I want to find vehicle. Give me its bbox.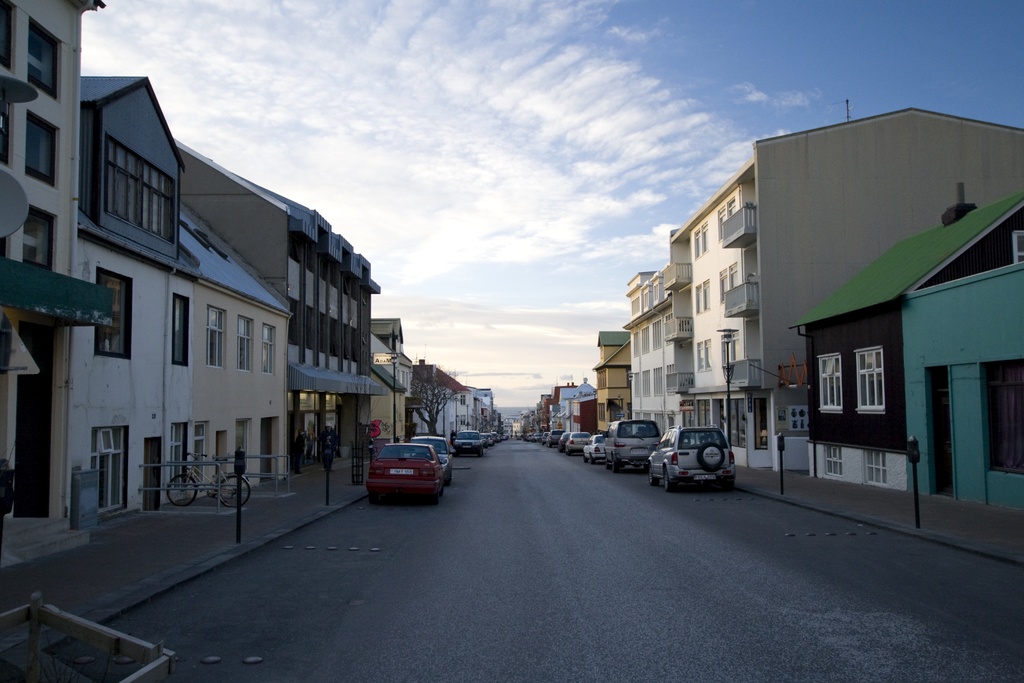
x1=404, y1=434, x2=457, y2=474.
